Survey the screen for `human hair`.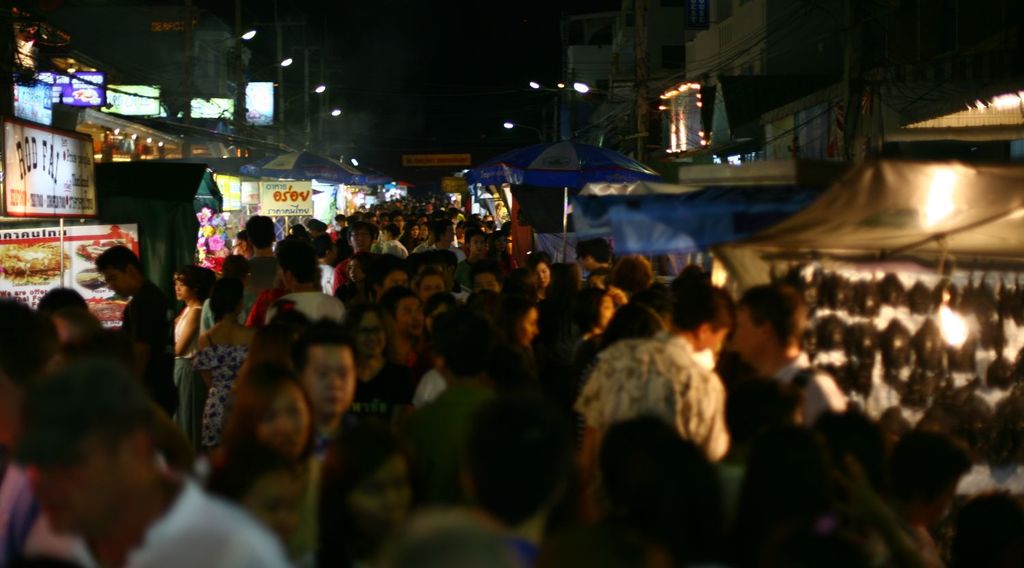
Survey found: [left=666, top=283, right=737, bottom=333].
